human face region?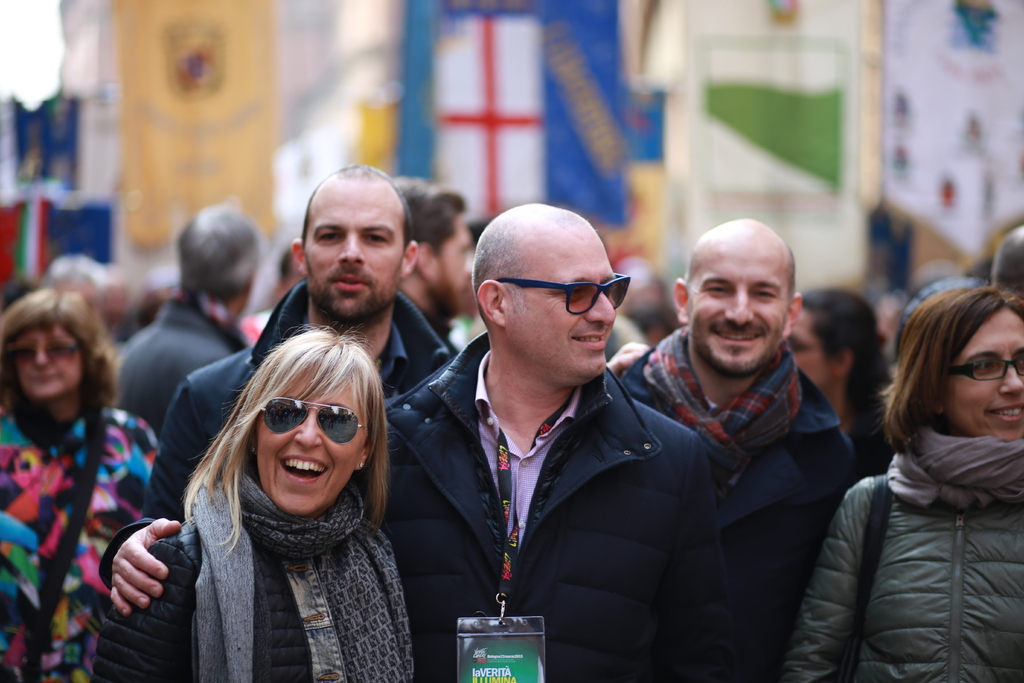
<bbox>304, 183, 403, 318</bbox>
